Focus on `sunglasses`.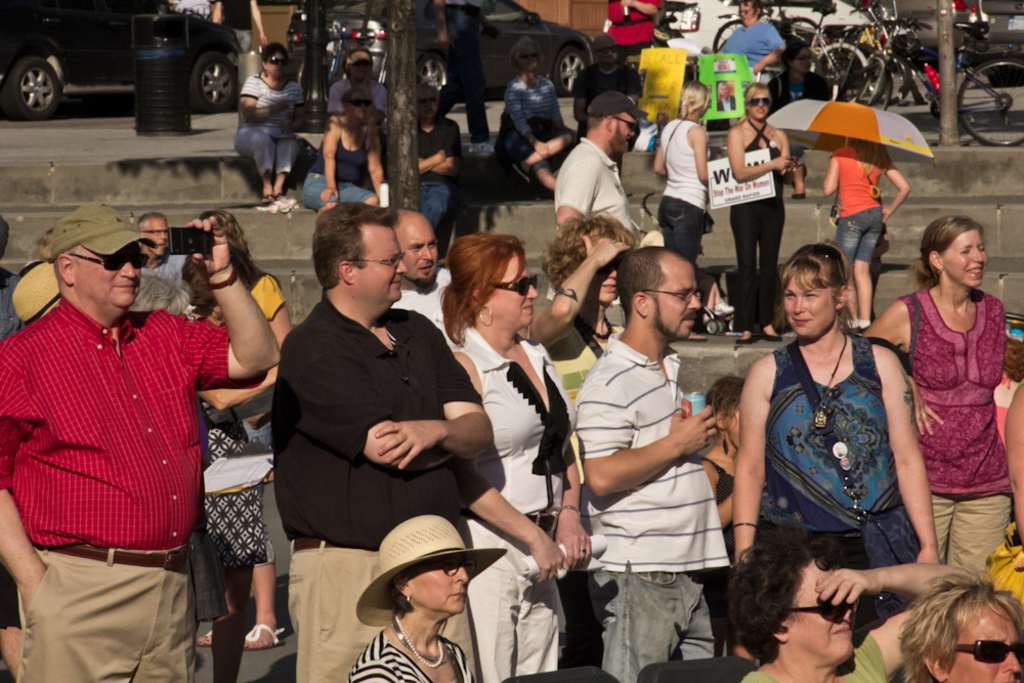
Focused at 66:252:150:269.
